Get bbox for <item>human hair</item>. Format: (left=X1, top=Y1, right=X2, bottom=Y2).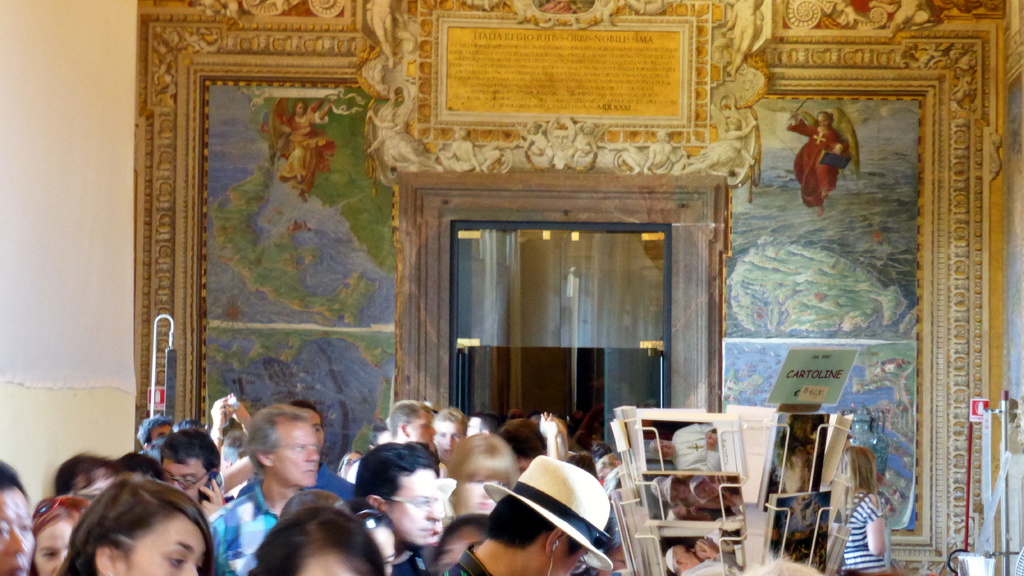
(left=486, top=495, right=586, bottom=555).
